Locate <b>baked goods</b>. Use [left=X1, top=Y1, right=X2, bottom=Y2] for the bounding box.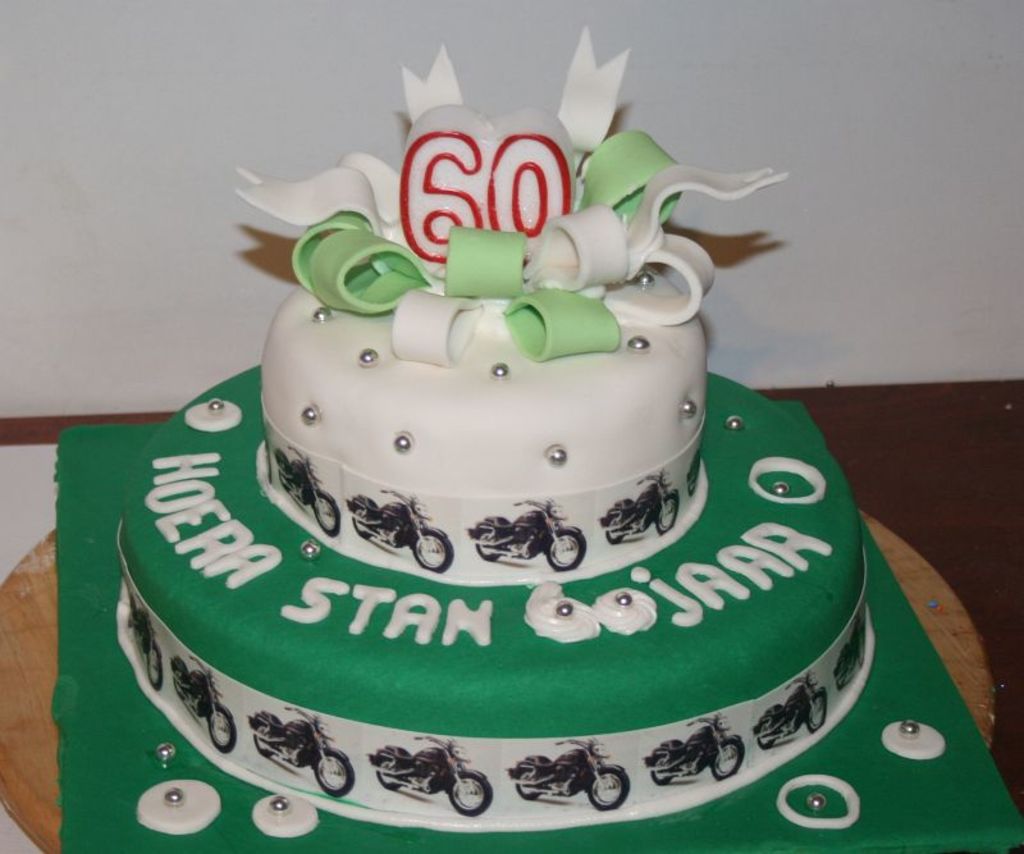
[left=54, top=22, right=1023, bottom=853].
